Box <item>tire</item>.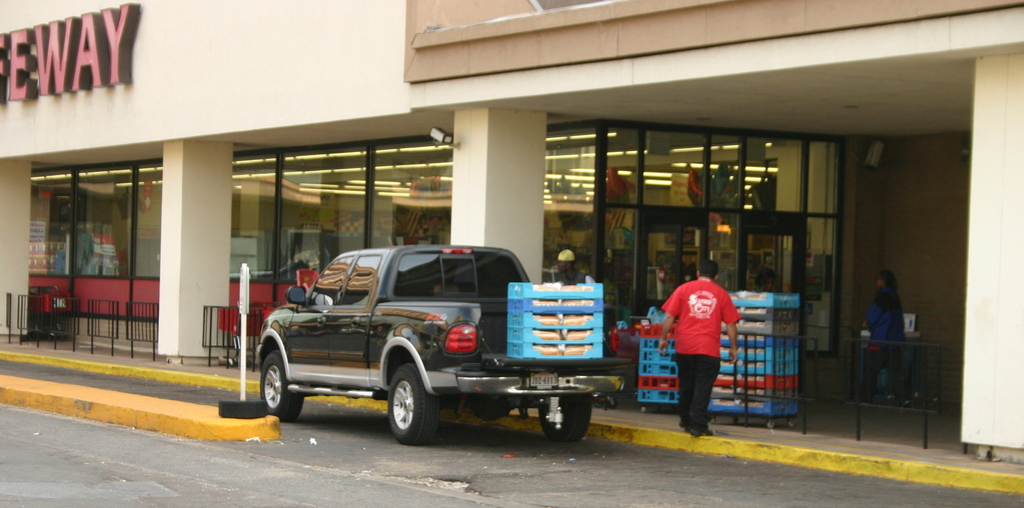
box(541, 392, 592, 440).
